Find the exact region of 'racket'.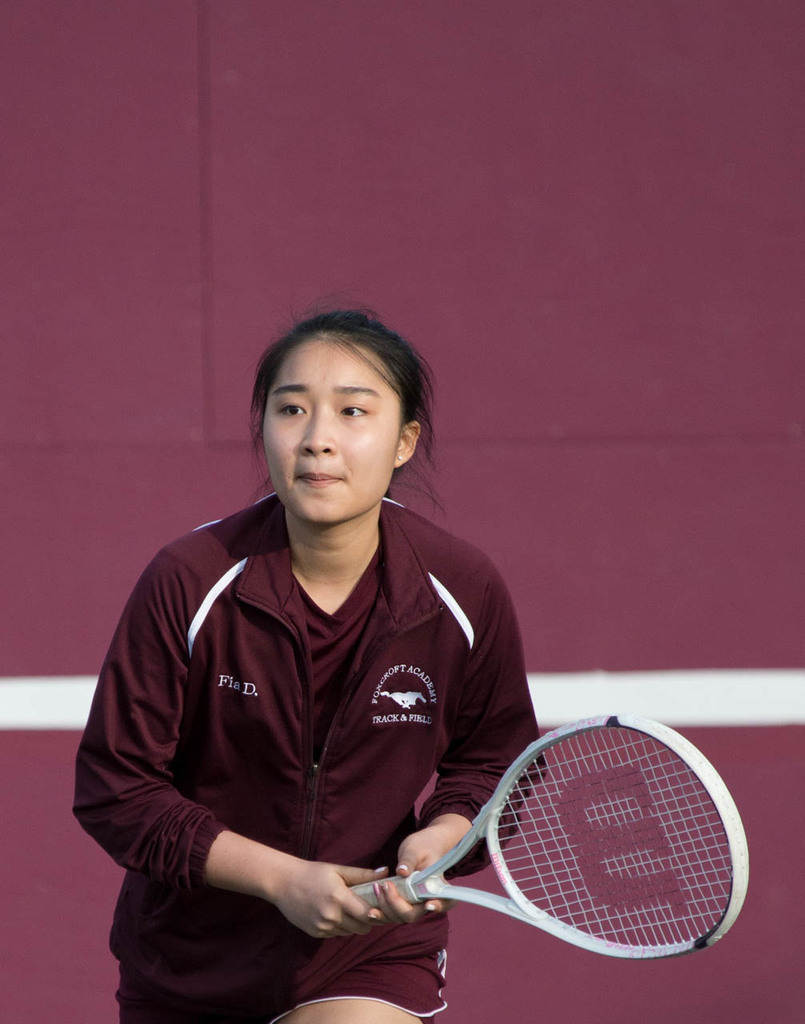
Exact region: (345,709,743,961).
